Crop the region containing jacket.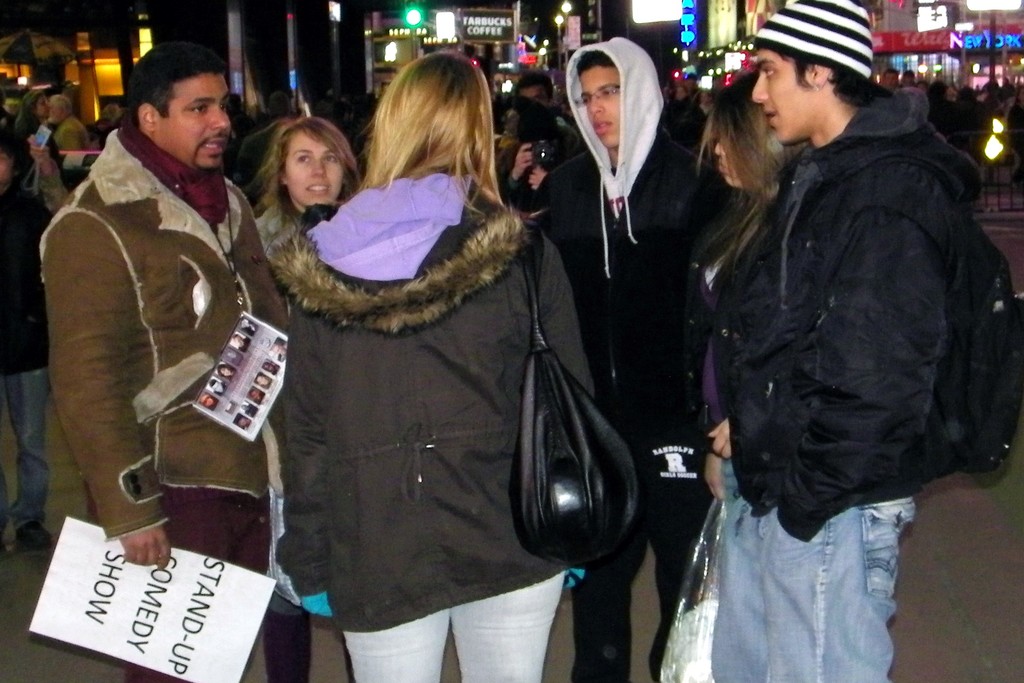
Crop region: 684 39 999 541.
